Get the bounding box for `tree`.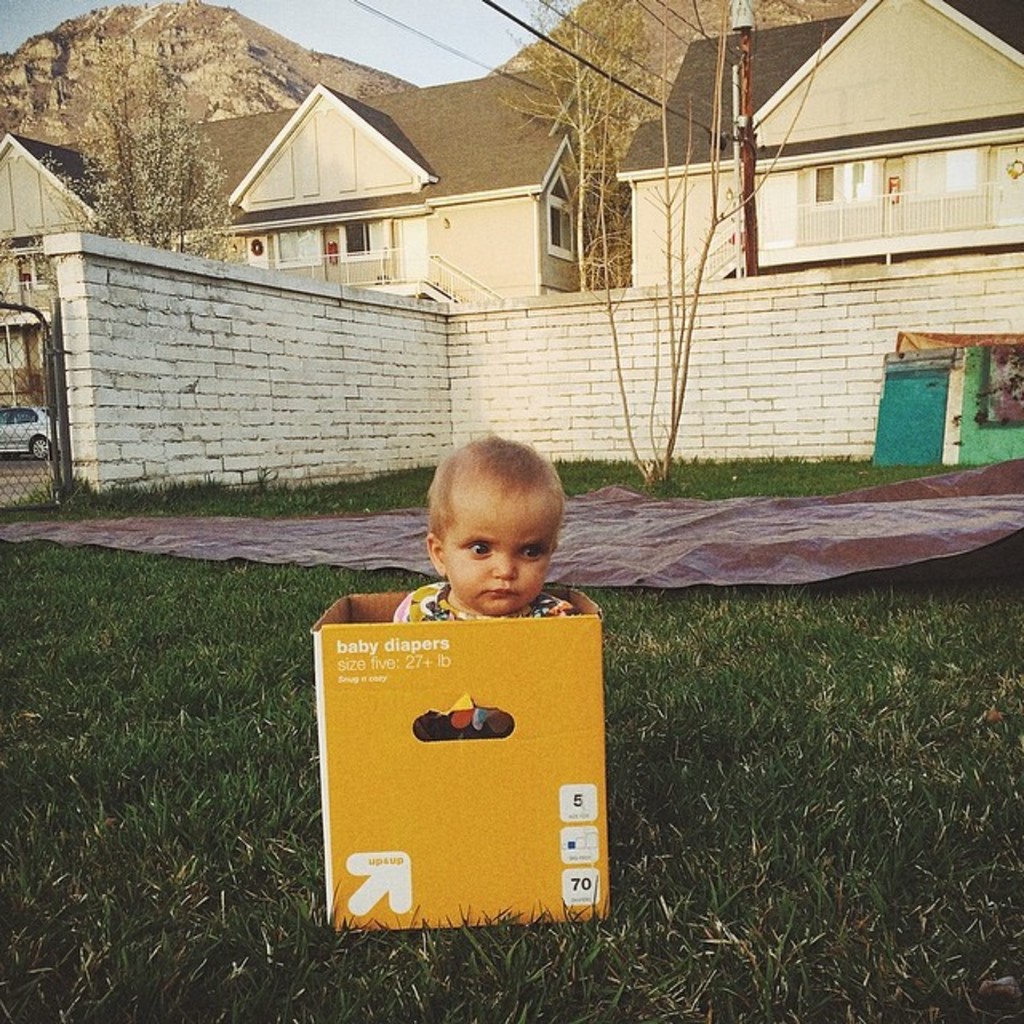
locate(592, 0, 830, 490).
